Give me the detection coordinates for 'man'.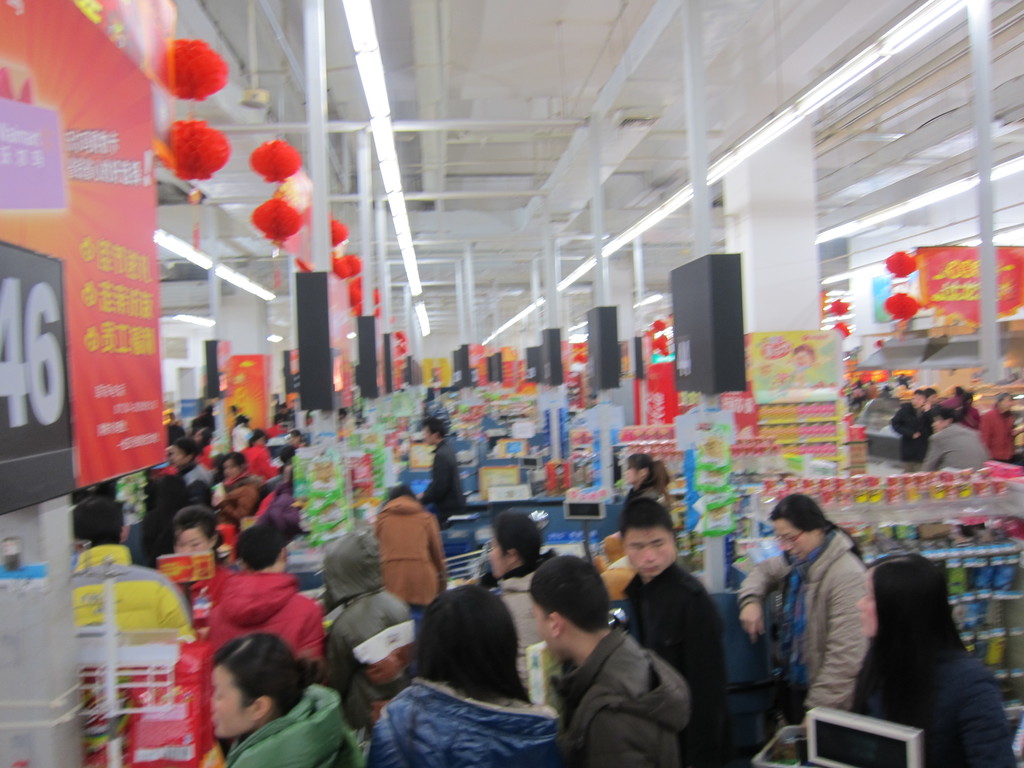
detection(916, 405, 995, 470).
